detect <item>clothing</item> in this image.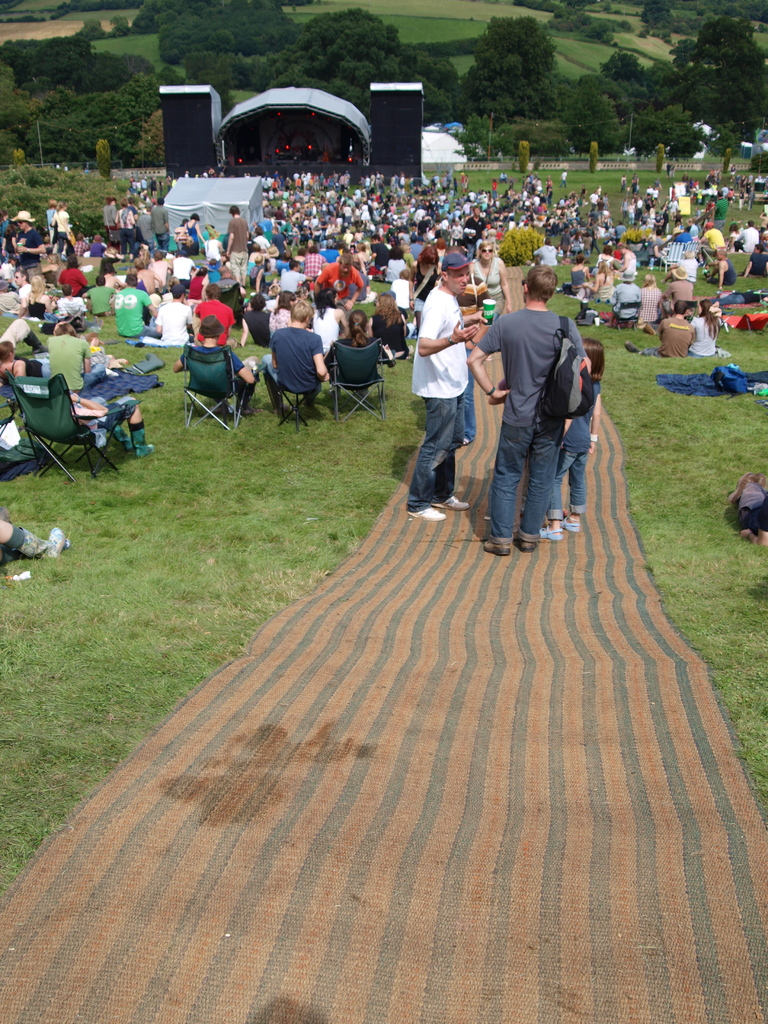
Detection: bbox=[188, 273, 204, 300].
